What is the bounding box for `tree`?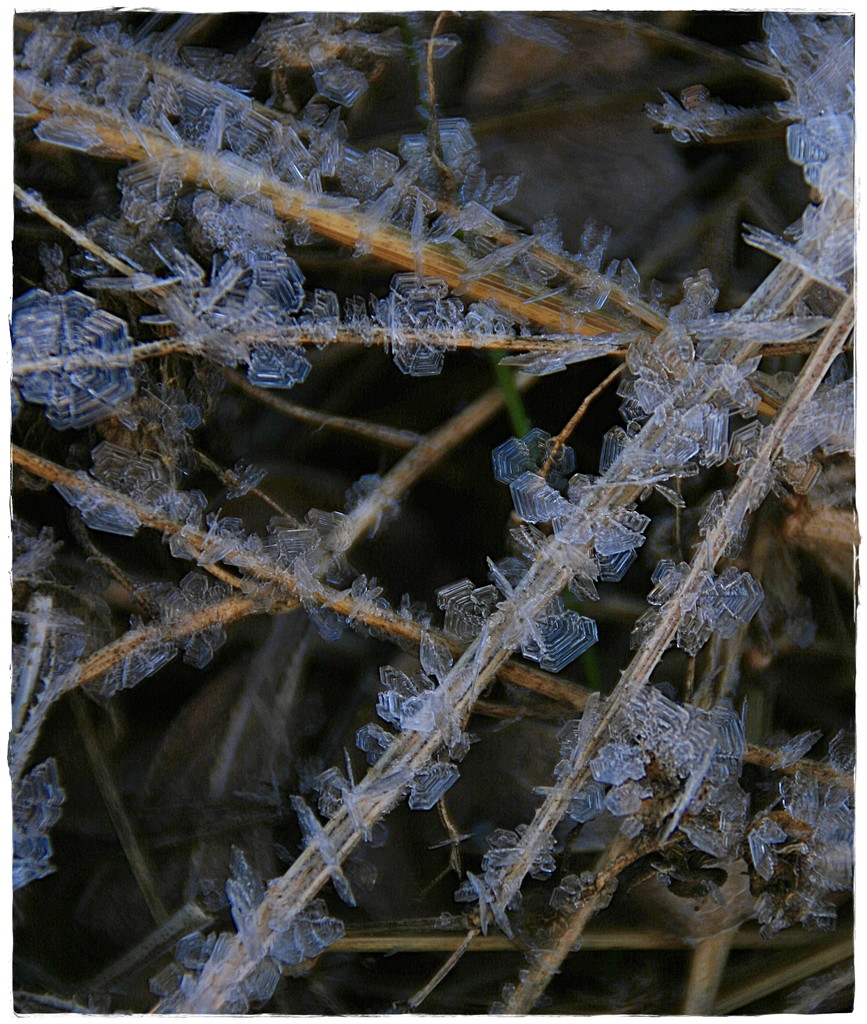
box(11, 9, 858, 1015).
